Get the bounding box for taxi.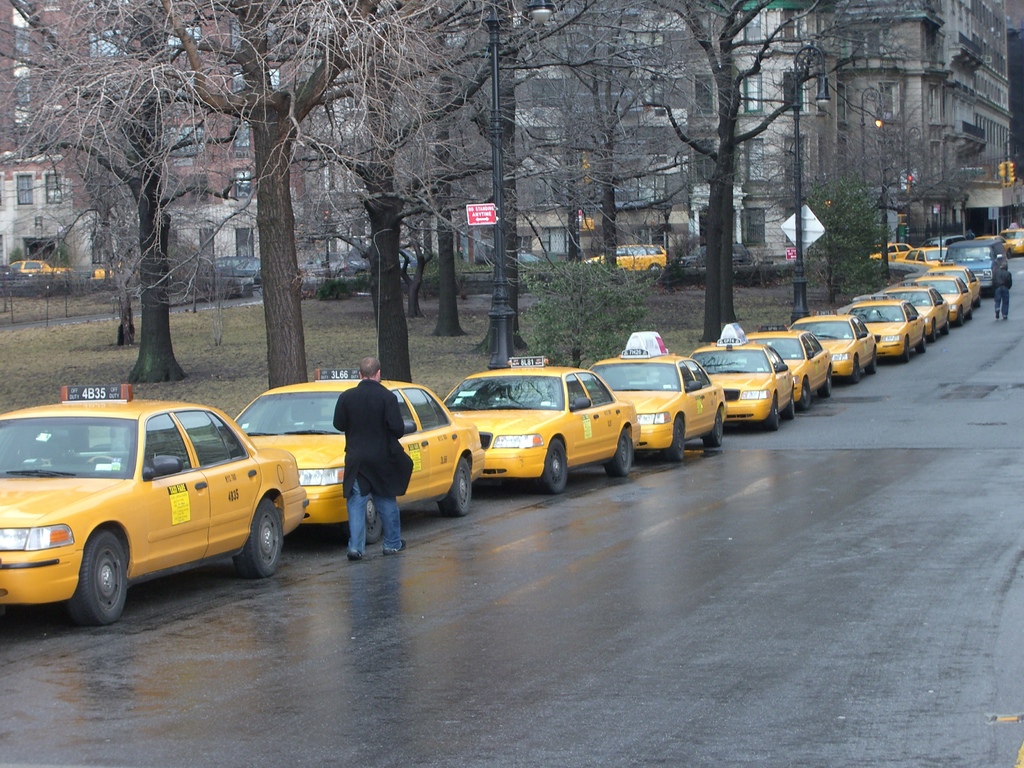
[0, 380, 310, 627].
